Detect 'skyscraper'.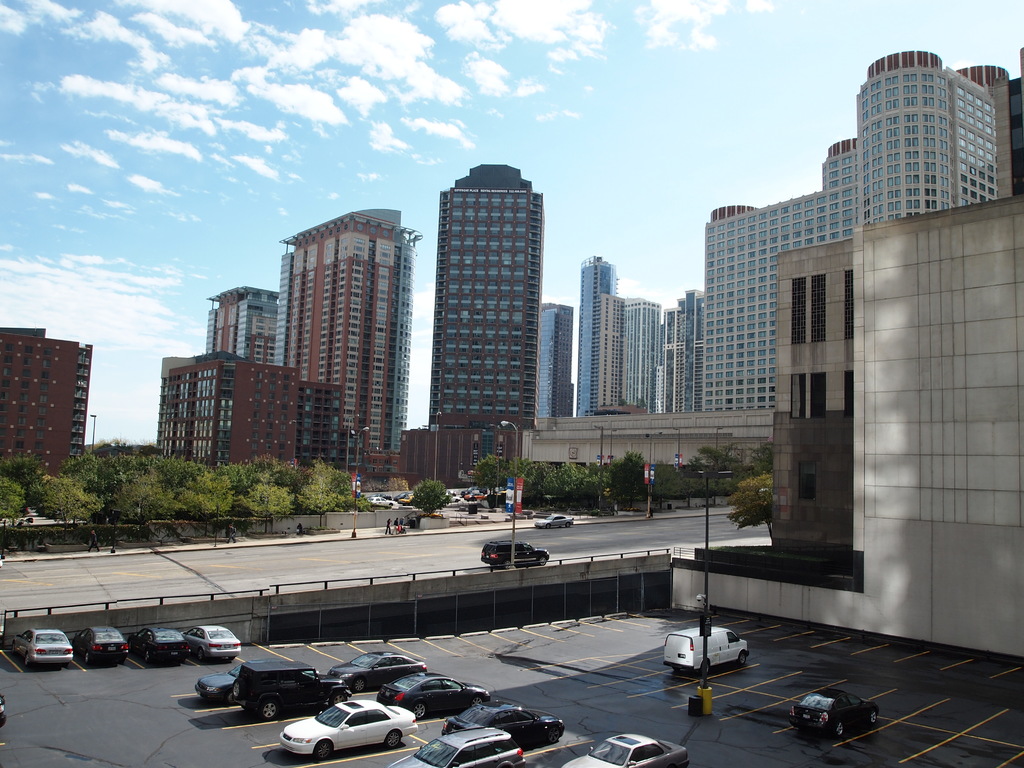
Detected at locate(602, 294, 660, 409).
